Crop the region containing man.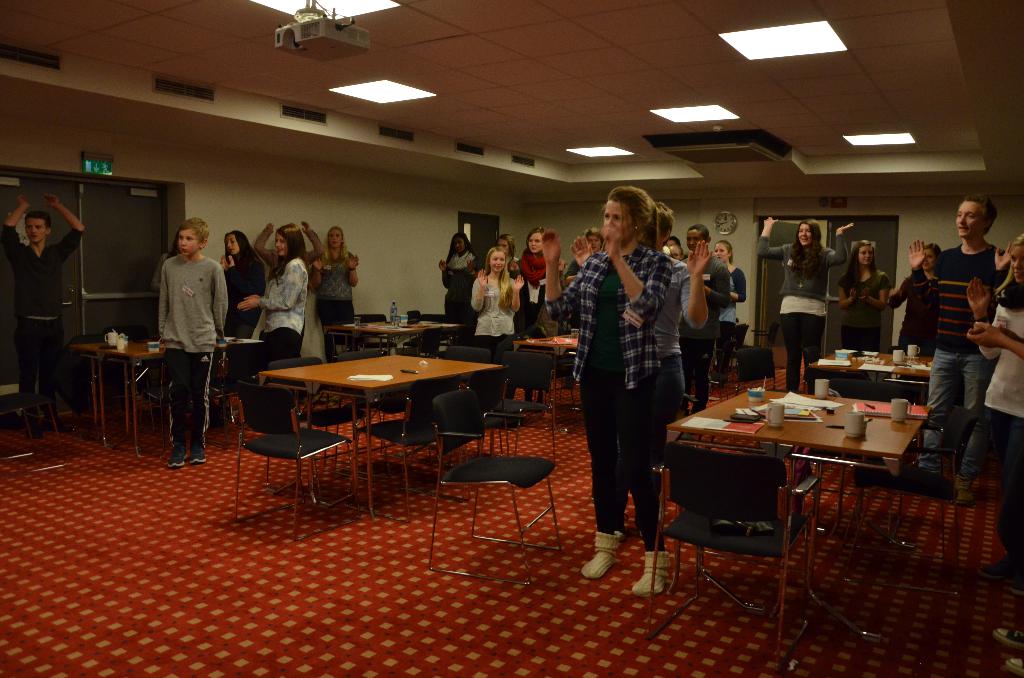
Crop region: BBox(0, 191, 88, 422).
